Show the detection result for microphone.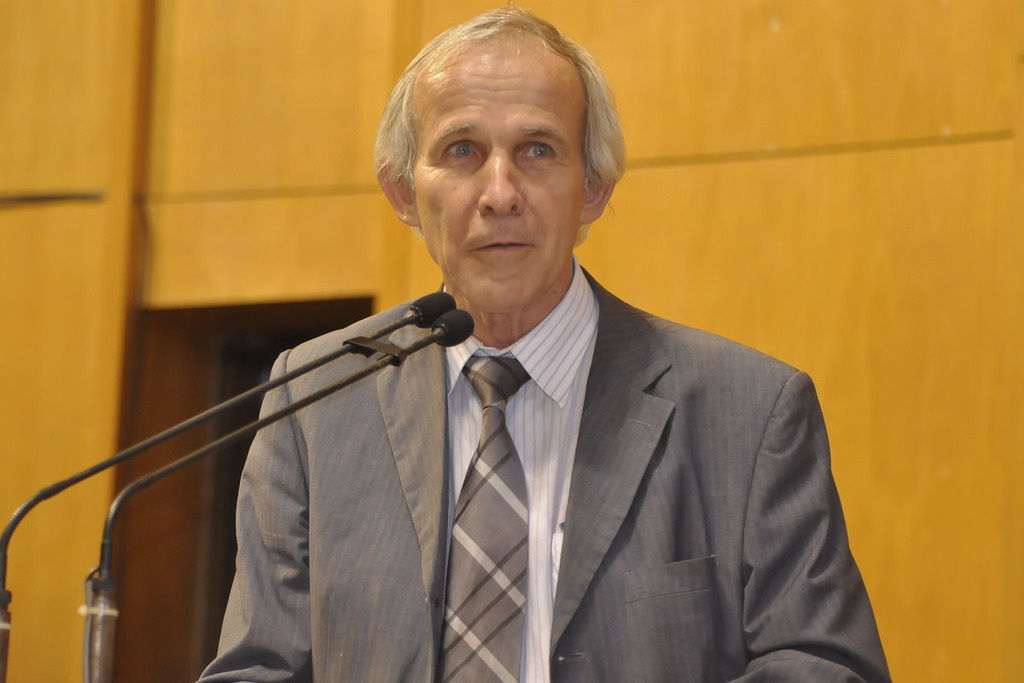
box(411, 294, 457, 328).
